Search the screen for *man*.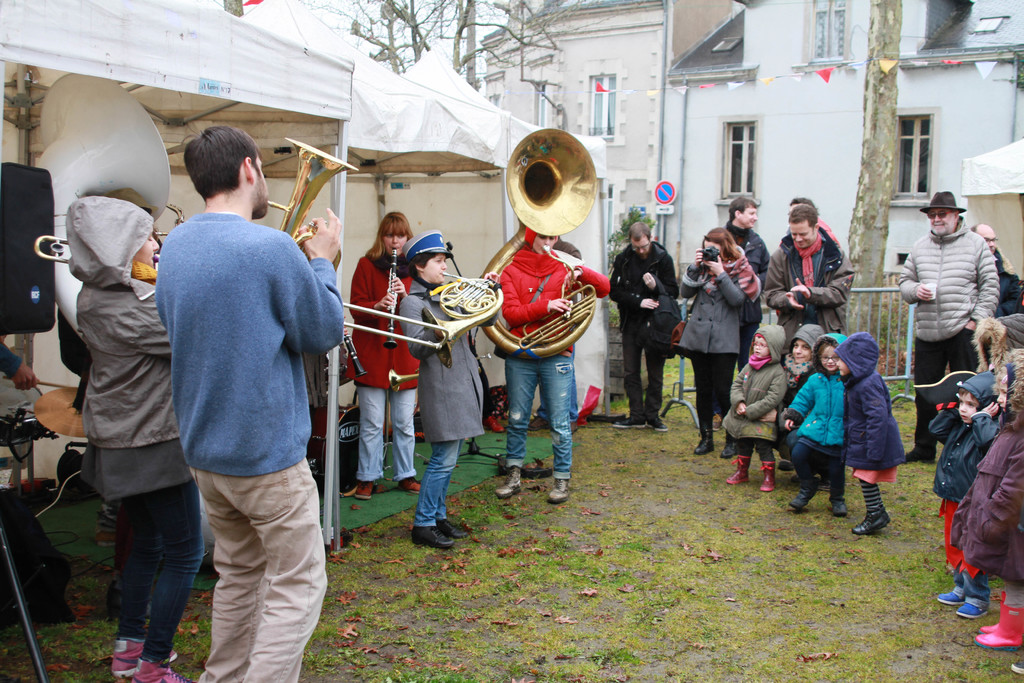
Found at pyautogui.locateOnScreen(778, 195, 842, 240).
